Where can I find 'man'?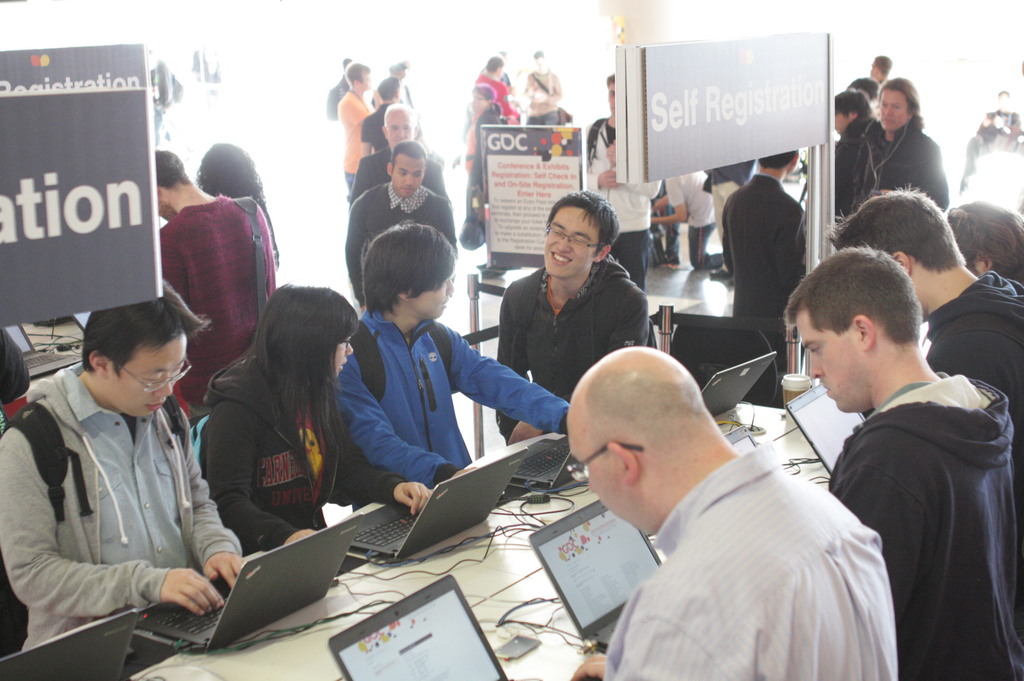
You can find it at select_region(835, 73, 951, 220).
